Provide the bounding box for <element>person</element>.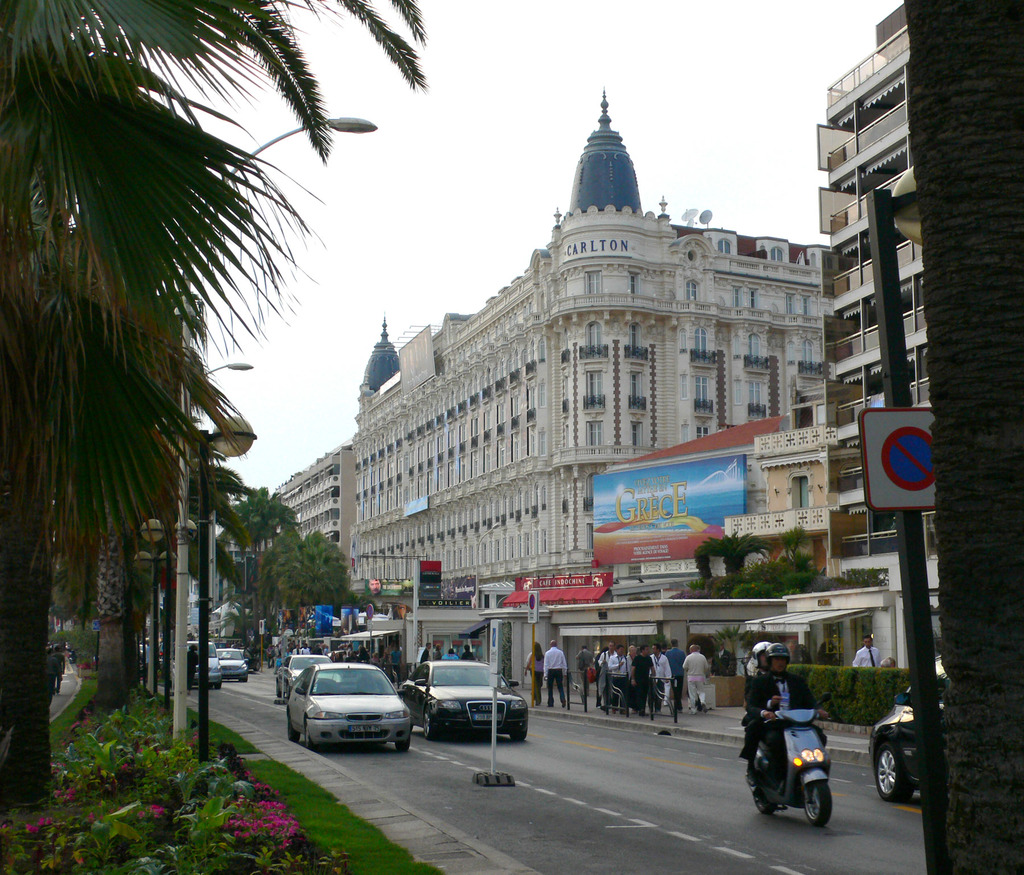
x1=625 y1=647 x2=636 y2=670.
